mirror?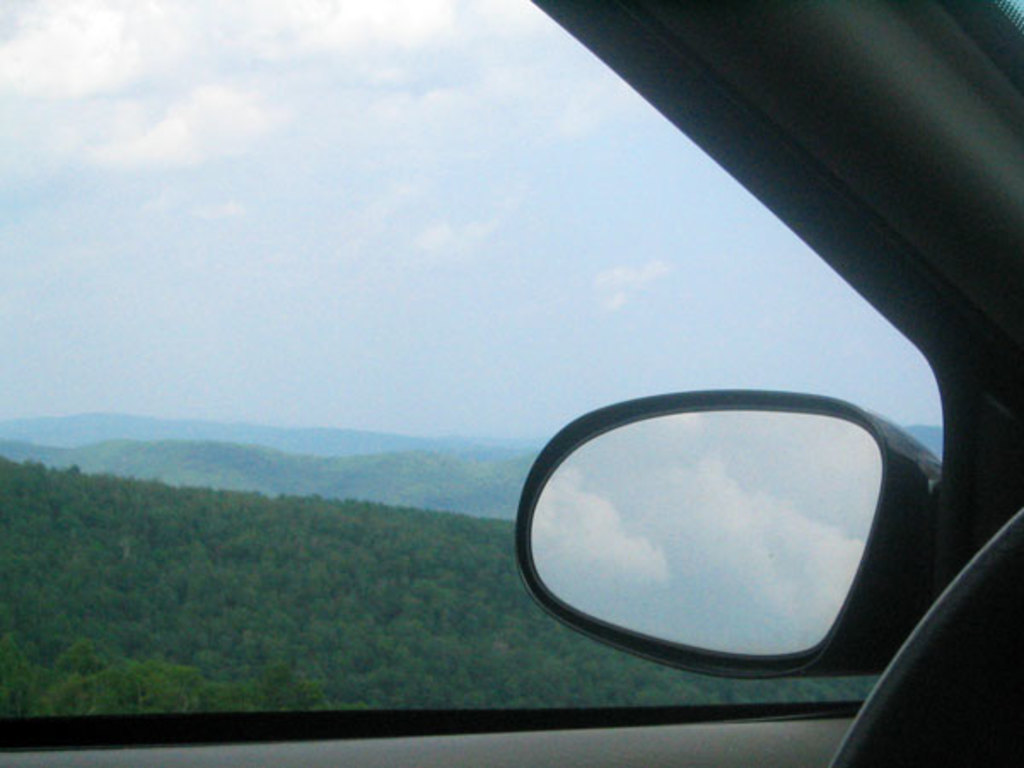
rect(527, 410, 884, 655)
